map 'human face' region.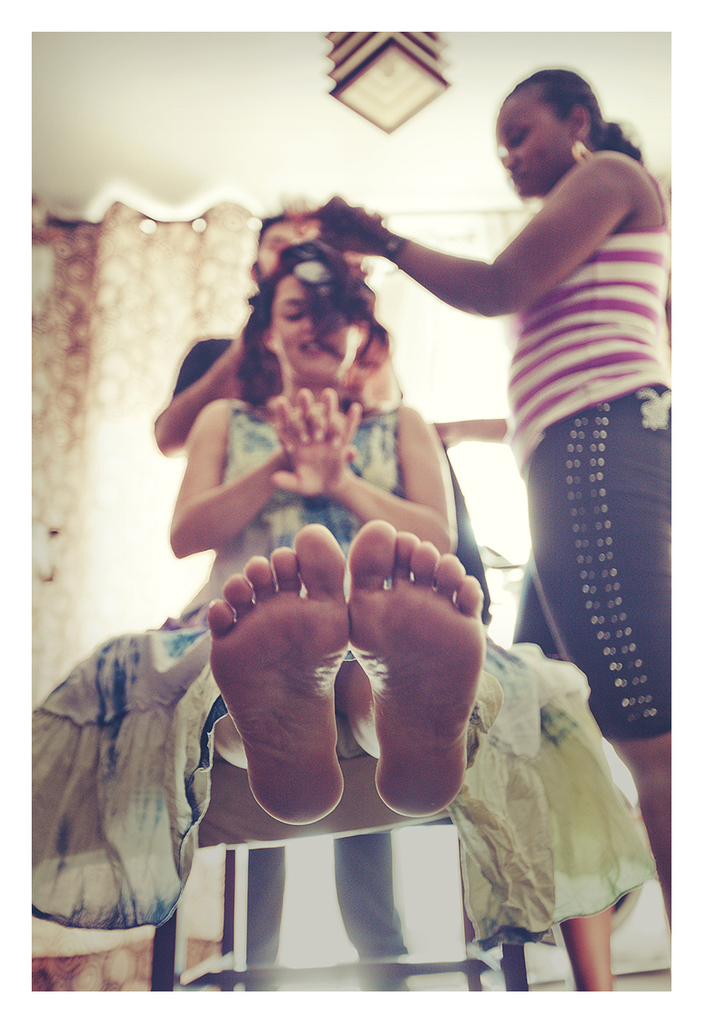
Mapped to 273, 276, 355, 385.
